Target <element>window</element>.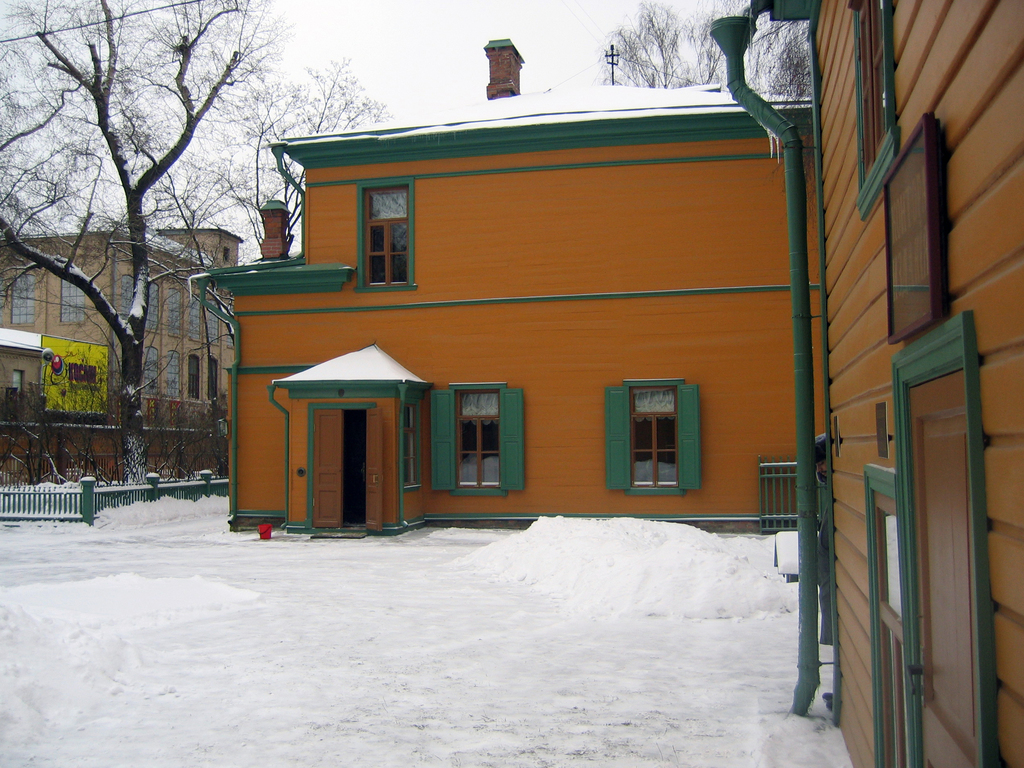
Target region: 852/0/888/179.
